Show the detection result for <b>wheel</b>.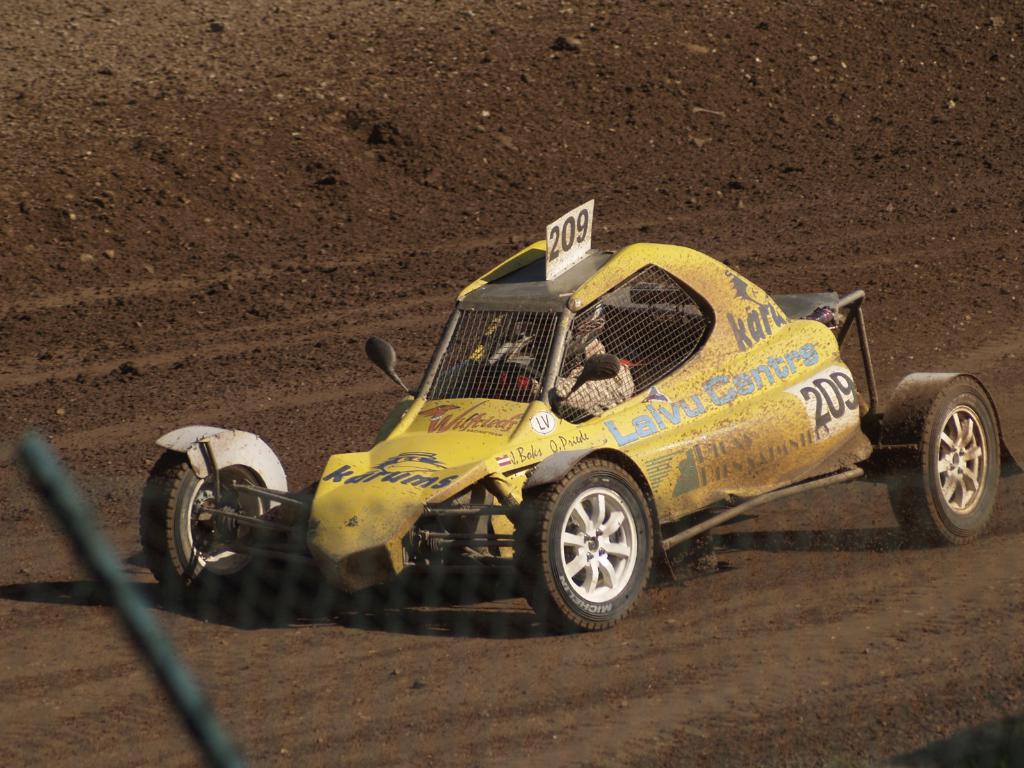
region(531, 471, 653, 619).
